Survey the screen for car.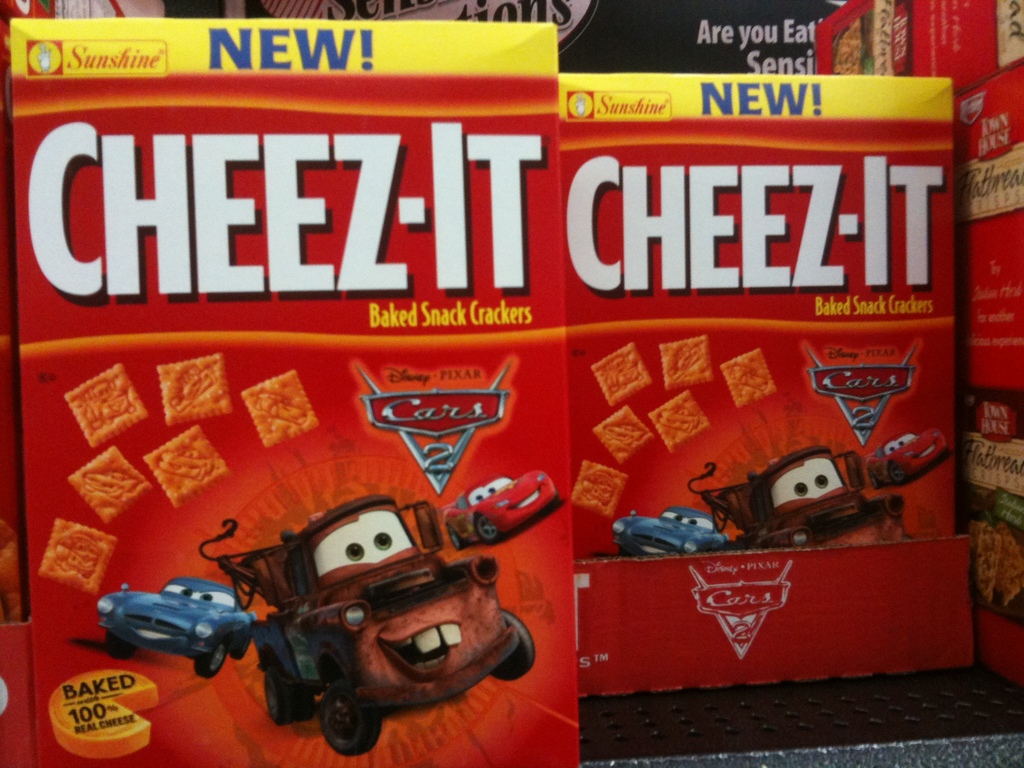
Survey found: [x1=80, y1=572, x2=266, y2=678].
